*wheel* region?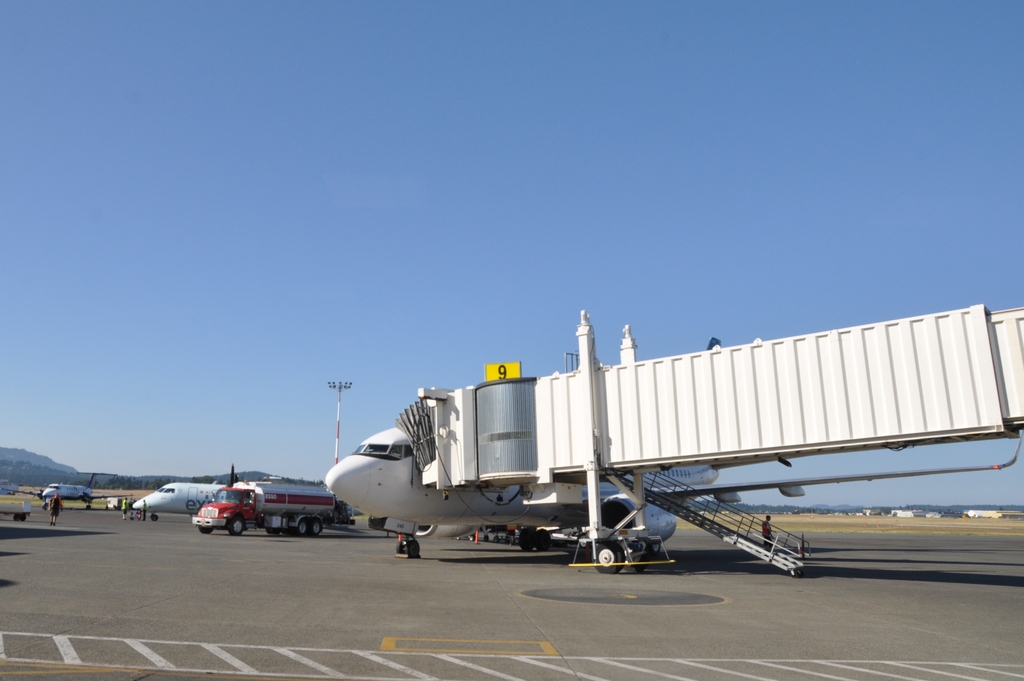
(x1=88, y1=505, x2=91, y2=507)
